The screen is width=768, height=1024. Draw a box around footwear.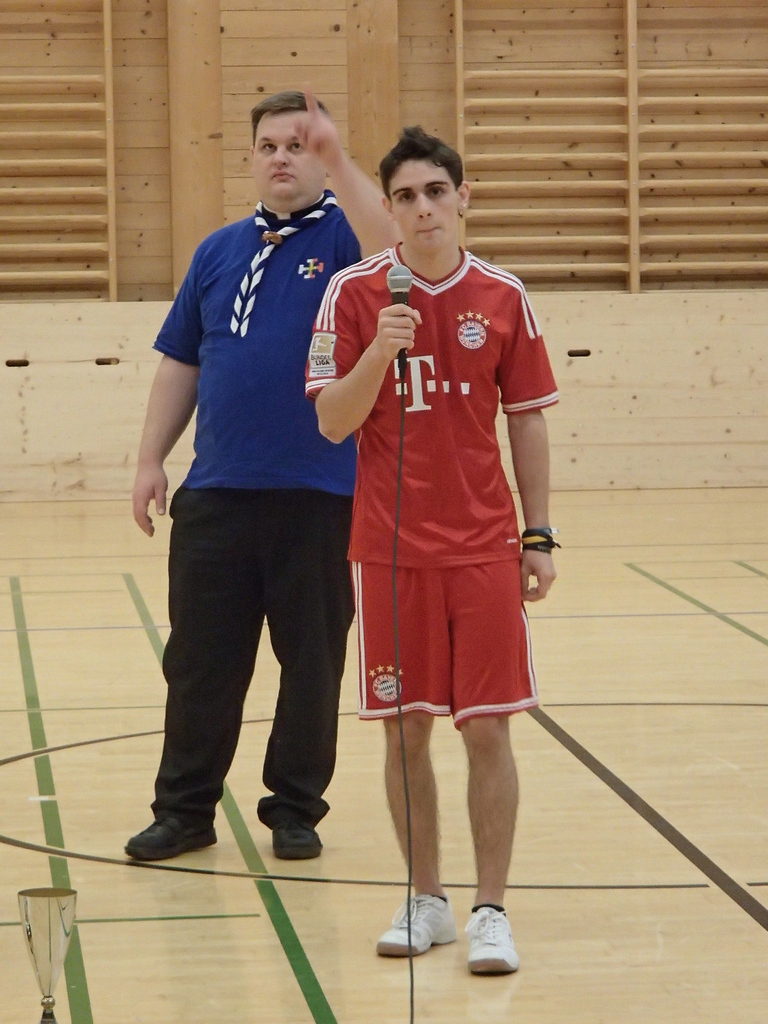
122,808,215,868.
